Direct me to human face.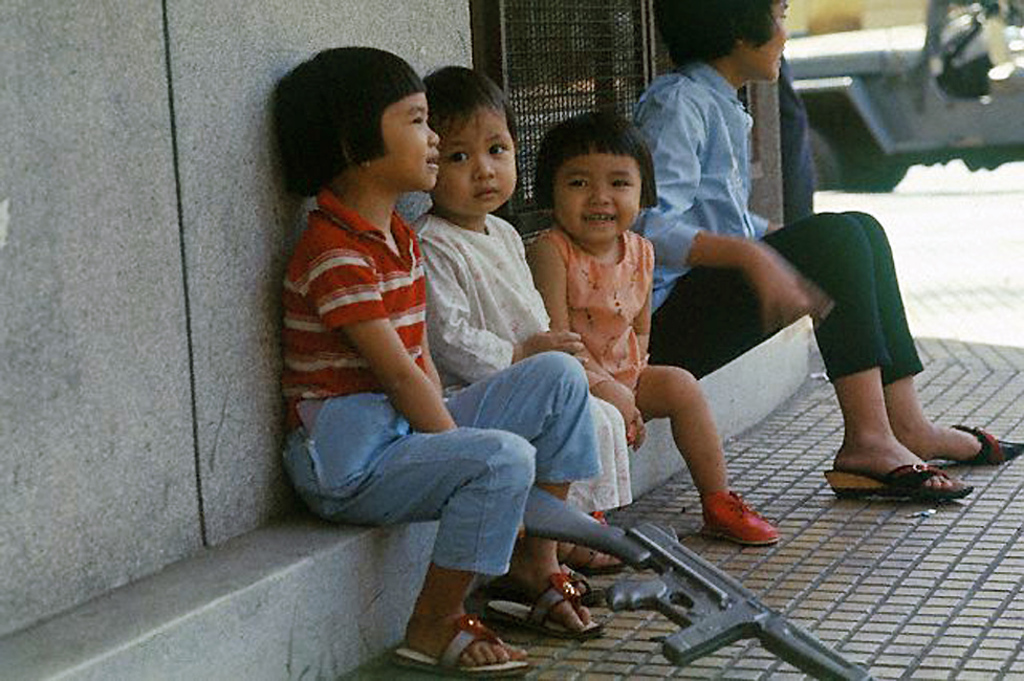
Direction: region(740, 0, 791, 85).
